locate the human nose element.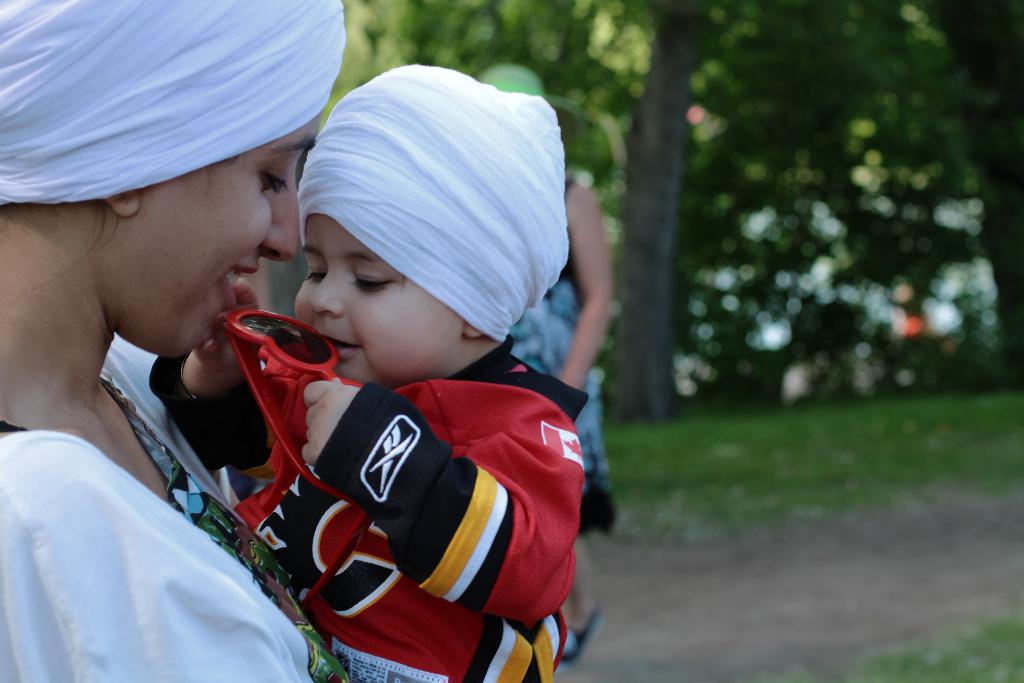
Element bbox: <box>308,270,348,320</box>.
